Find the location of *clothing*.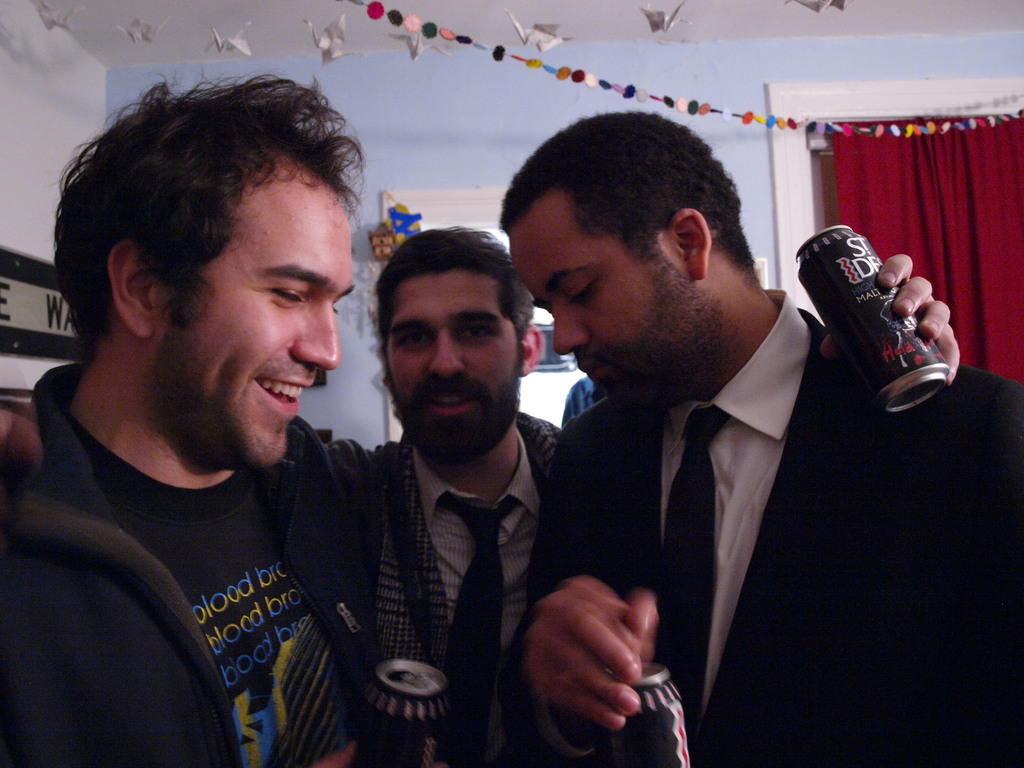
Location: <region>562, 374, 599, 423</region>.
